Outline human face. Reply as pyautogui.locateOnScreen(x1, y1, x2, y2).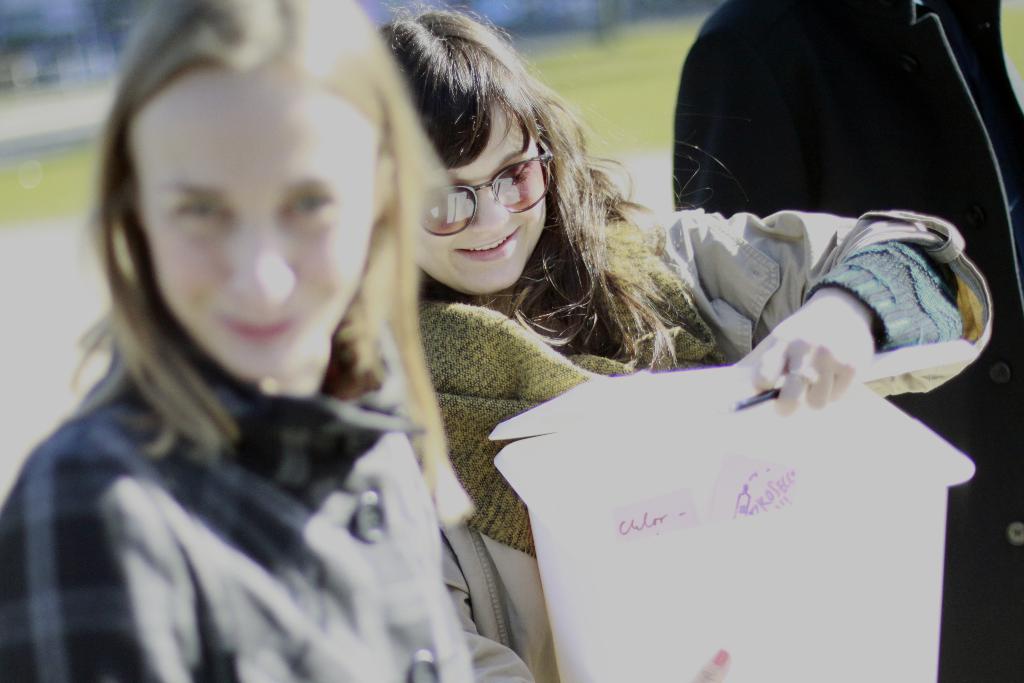
pyautogui.locateOnScreen(402, 104, 550, 293).
